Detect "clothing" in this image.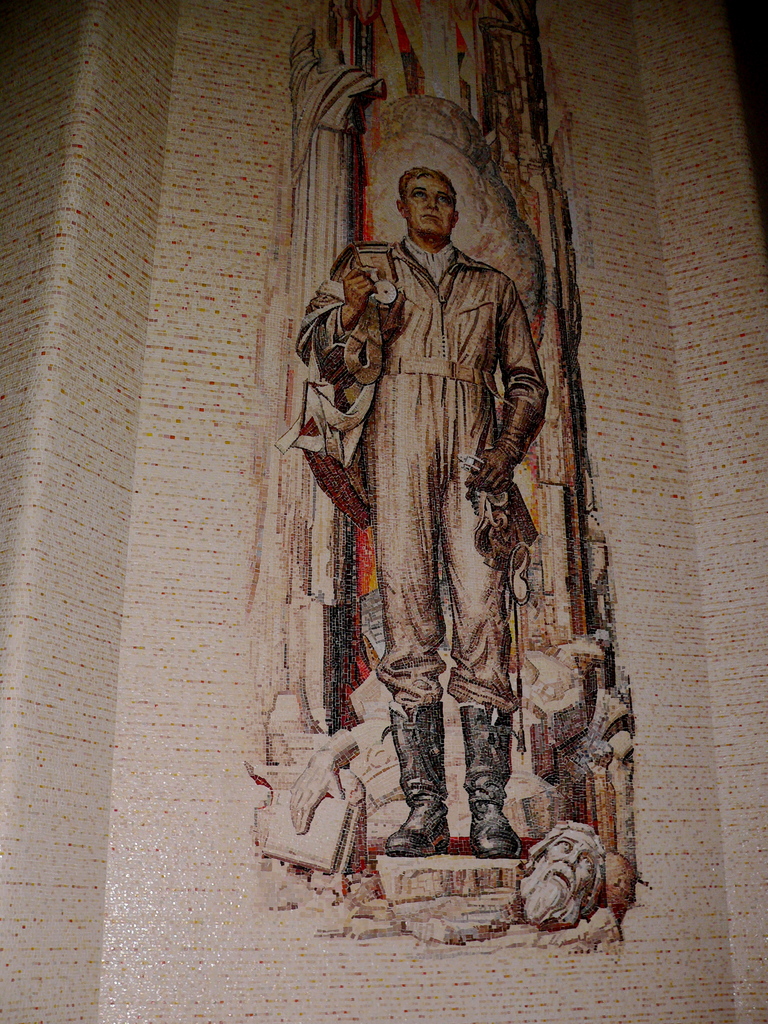
Detection: x1=286 y1=170 x2=566 y2=760.
